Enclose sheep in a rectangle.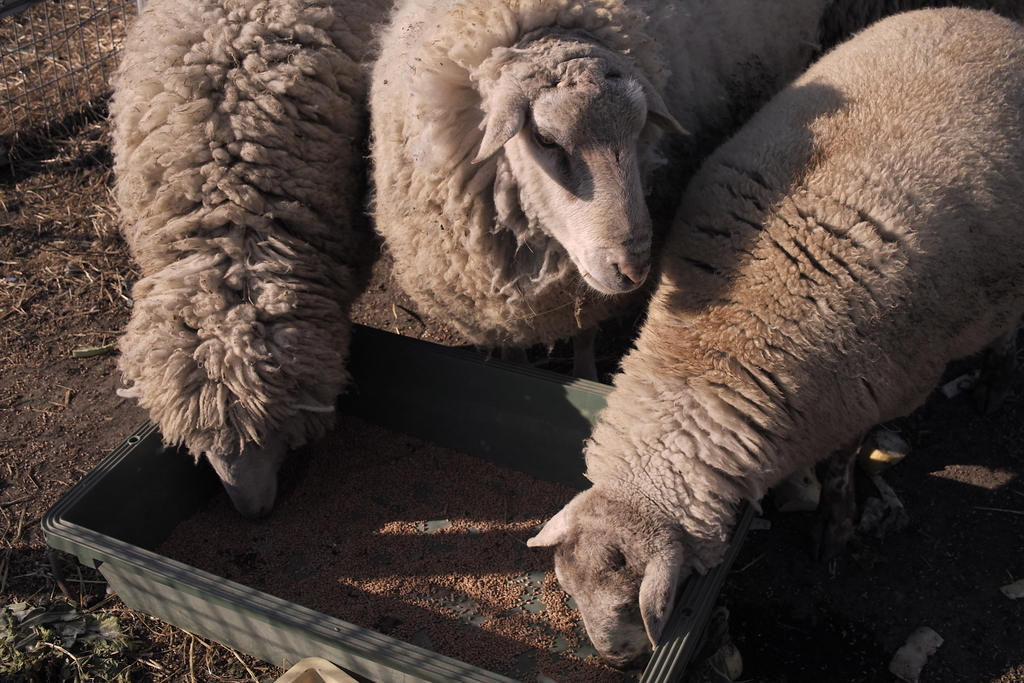
pyautogui.locateOnScreen(510, 26, 1006, 682).
